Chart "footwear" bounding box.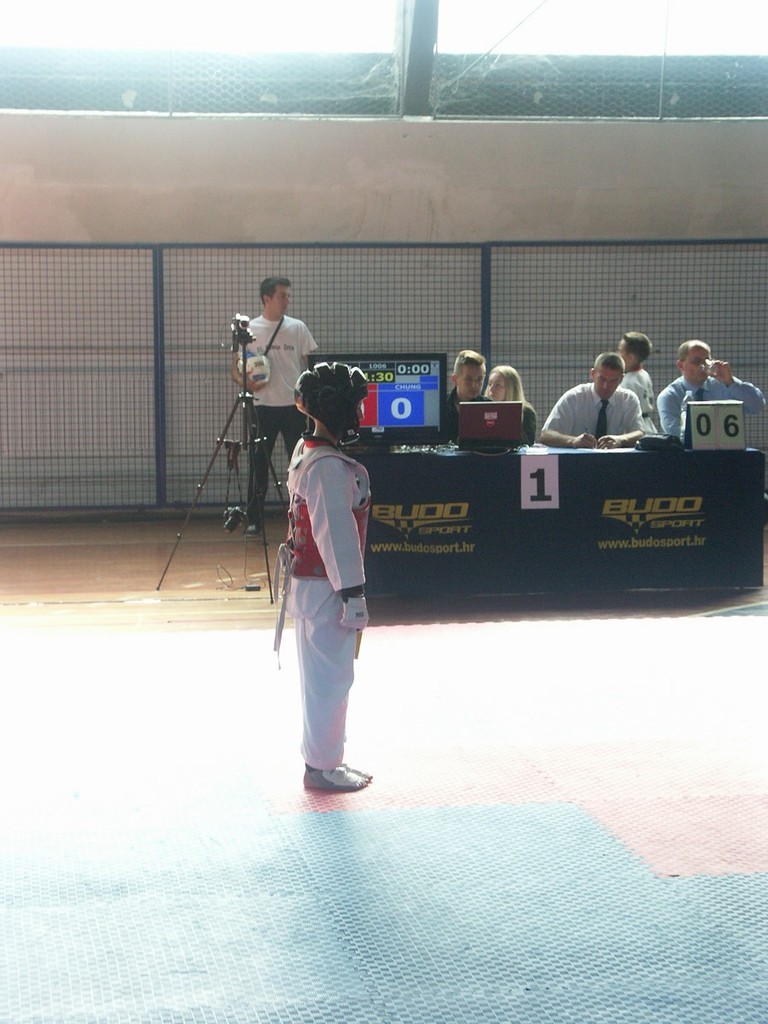
Charted: {"x1": 285, "y1": 749, "x2": 379, "y2": 804}.
